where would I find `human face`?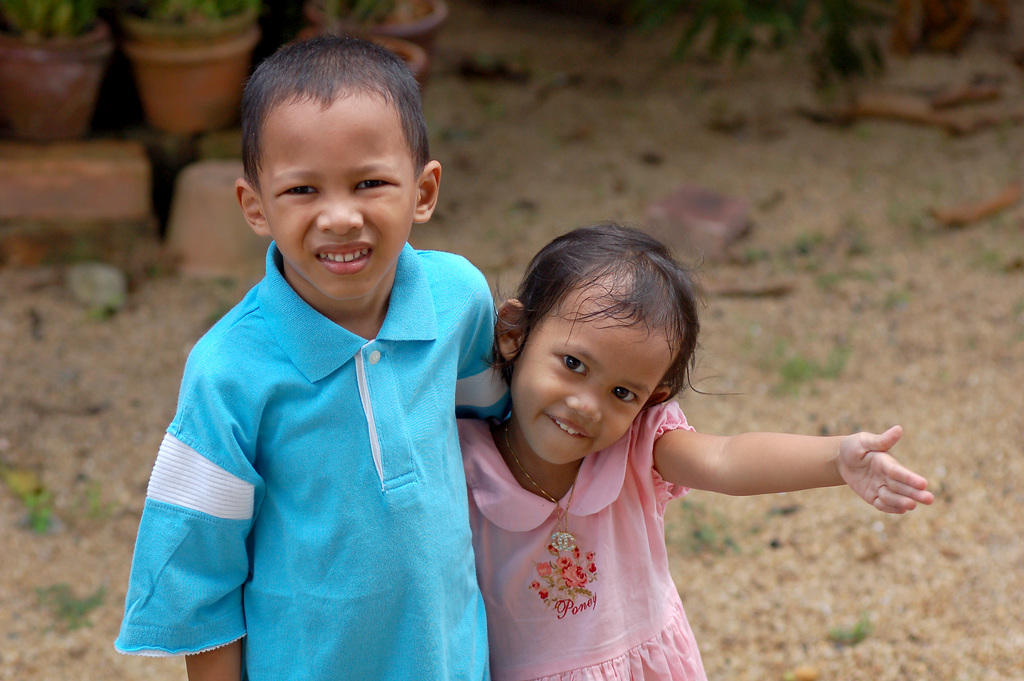
At (260,114,419,302).
